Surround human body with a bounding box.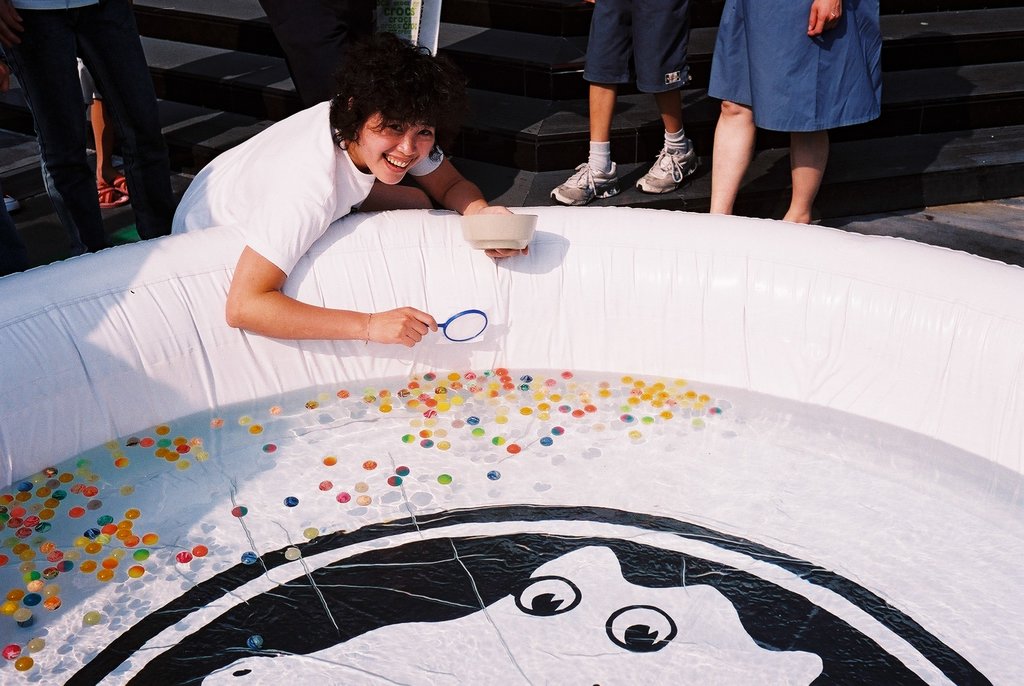
(706,12,873,226).
